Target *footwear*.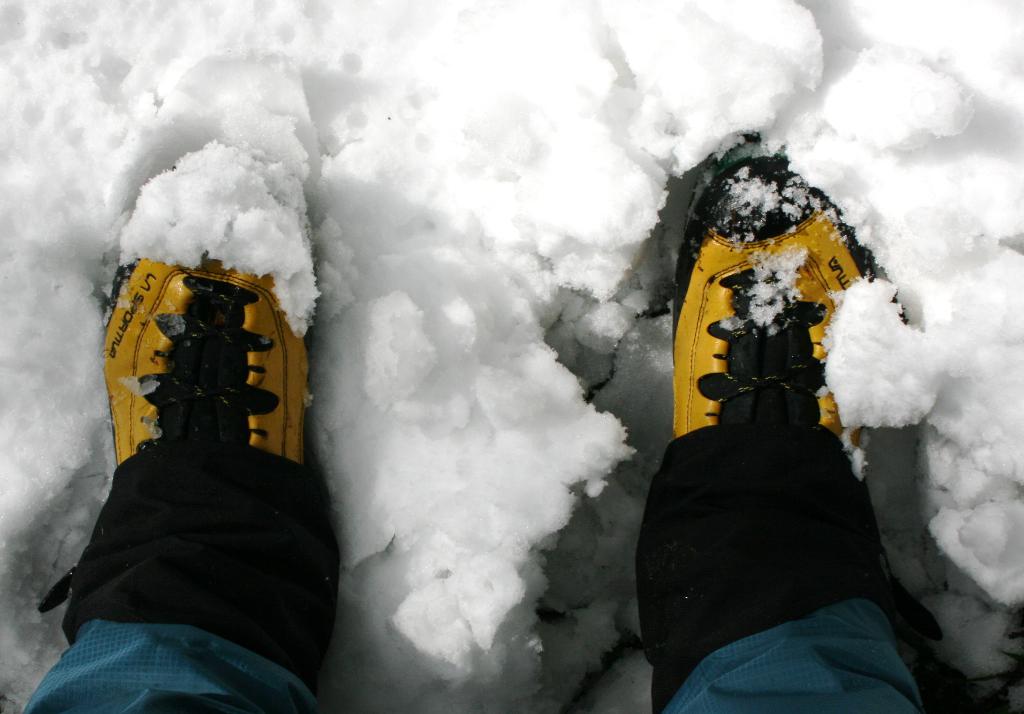
Target region: rect(93, 147, 309, 477).
